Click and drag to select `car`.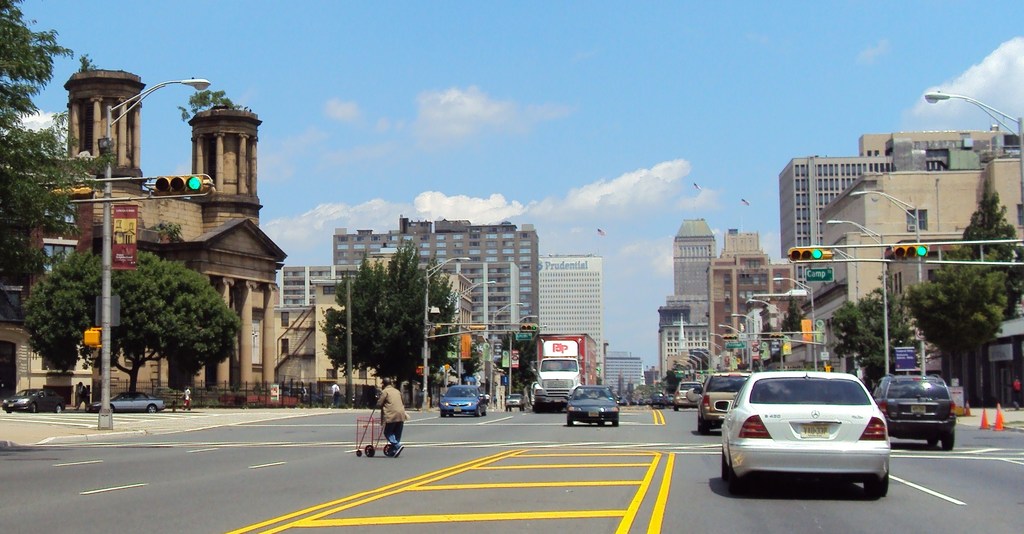
Selection: region(671, 380, 692, 405).
